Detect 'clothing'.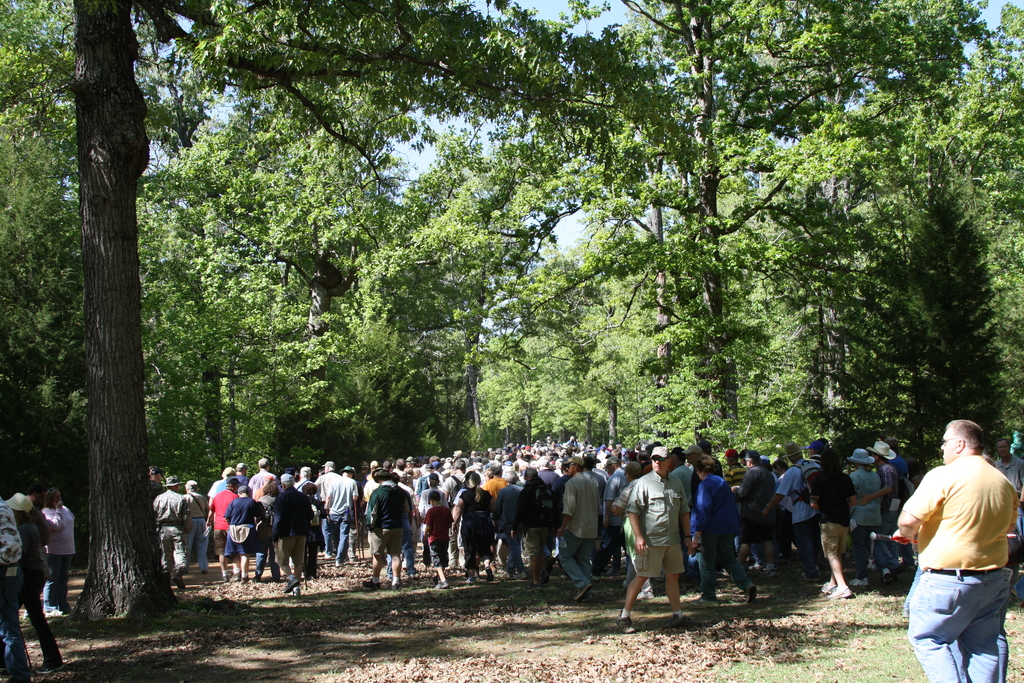
Detected at <region>176, 493, 209, 577</region>.
